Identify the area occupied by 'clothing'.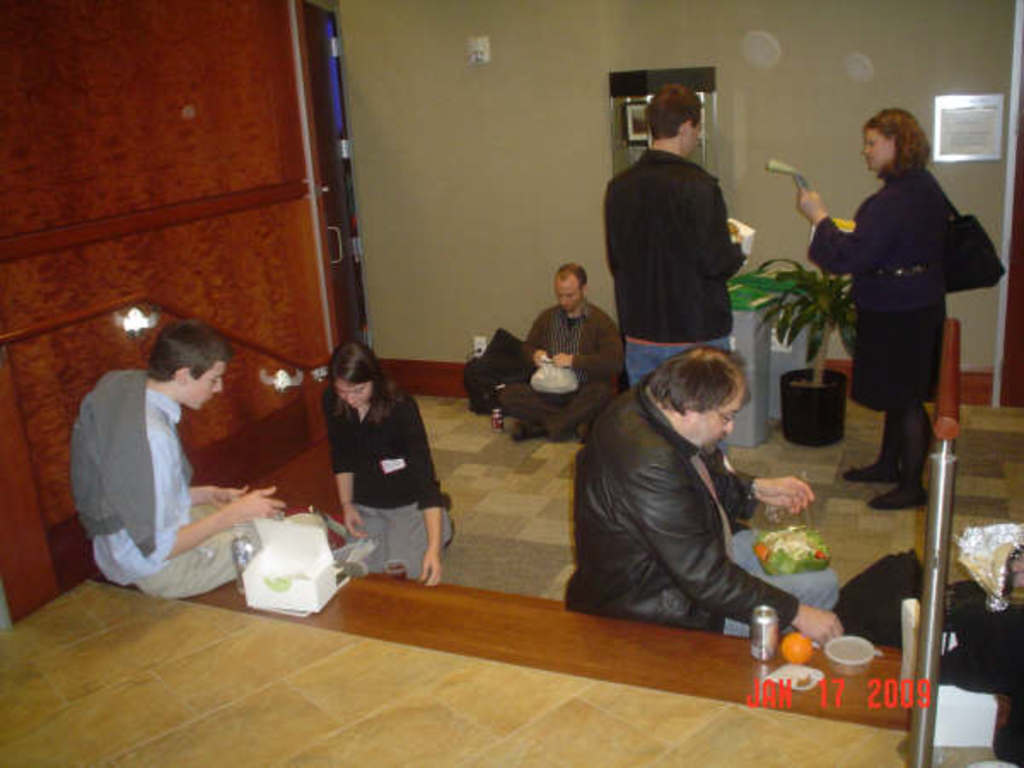
Area: 800 155 956 411.
